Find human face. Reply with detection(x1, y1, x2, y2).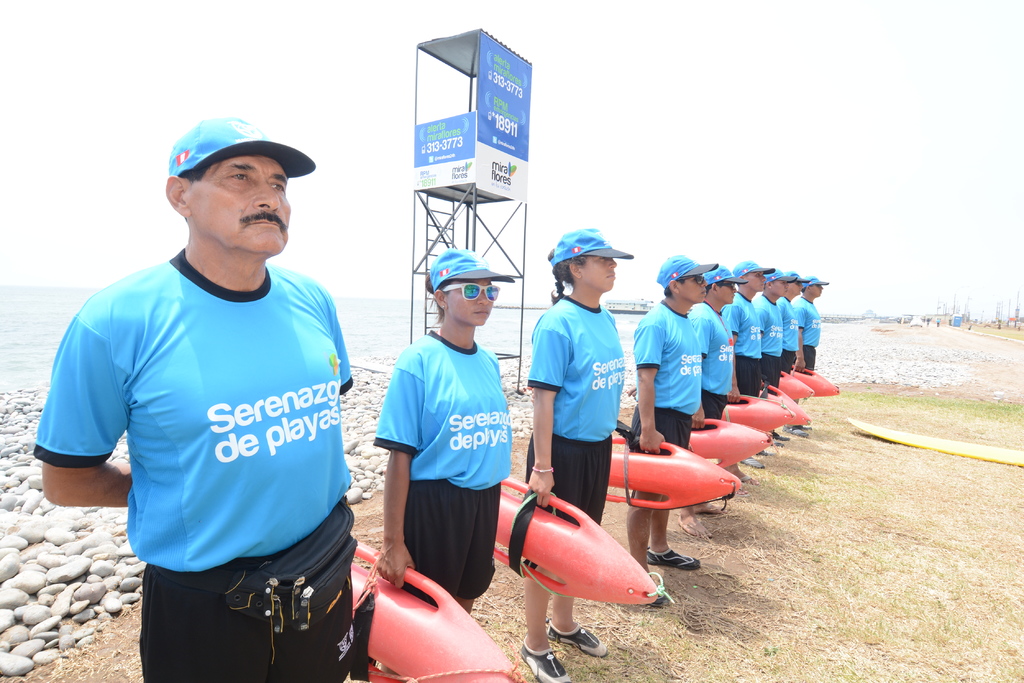
detection(197, 156, 294, 261).
